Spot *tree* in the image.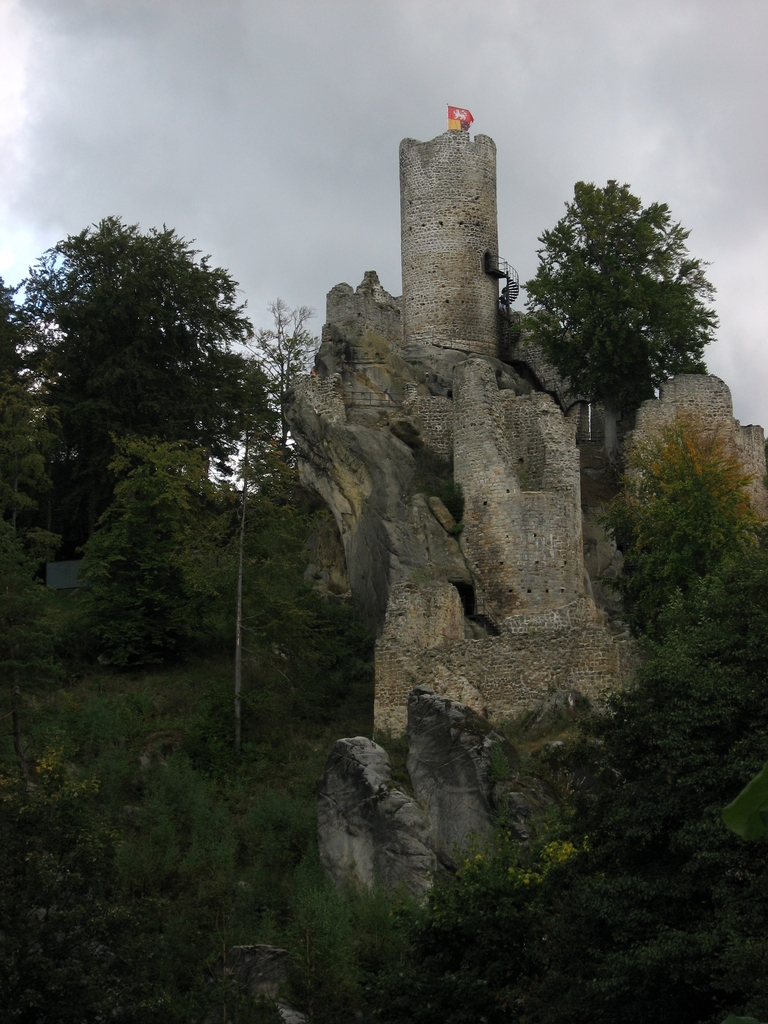
*tree* found at rect(234, 295, 321, 502).
